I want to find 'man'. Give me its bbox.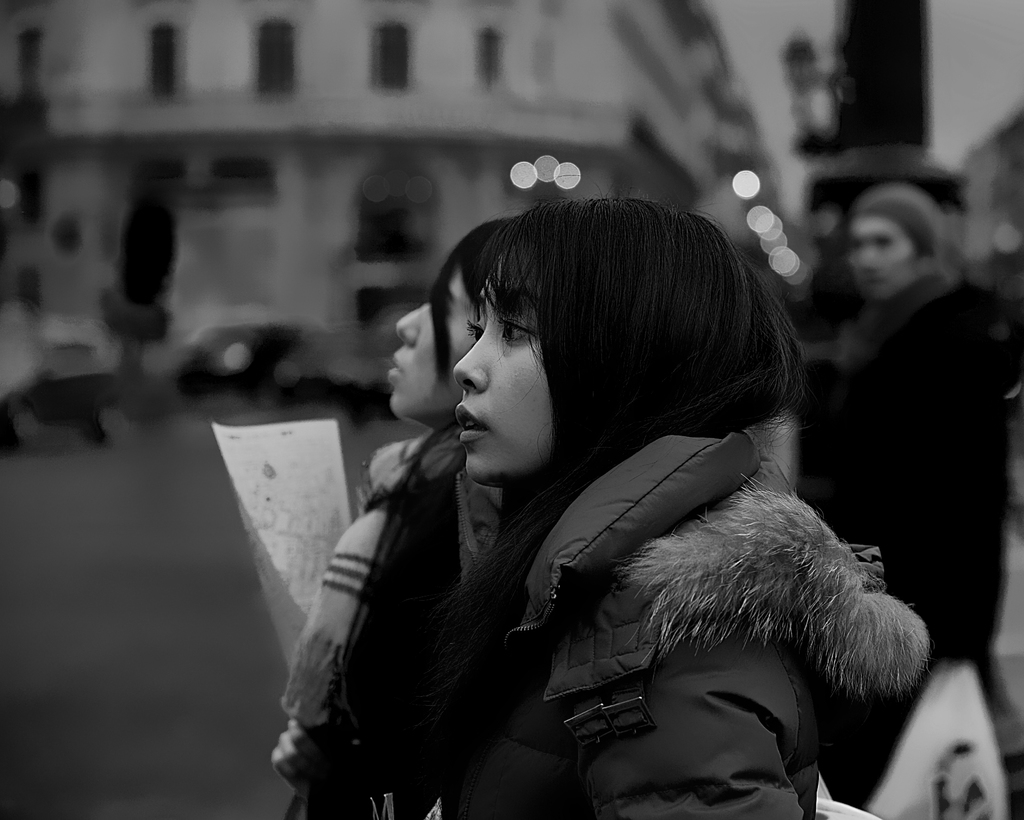
(left=785, top=127, right=1011, bottom=709).
